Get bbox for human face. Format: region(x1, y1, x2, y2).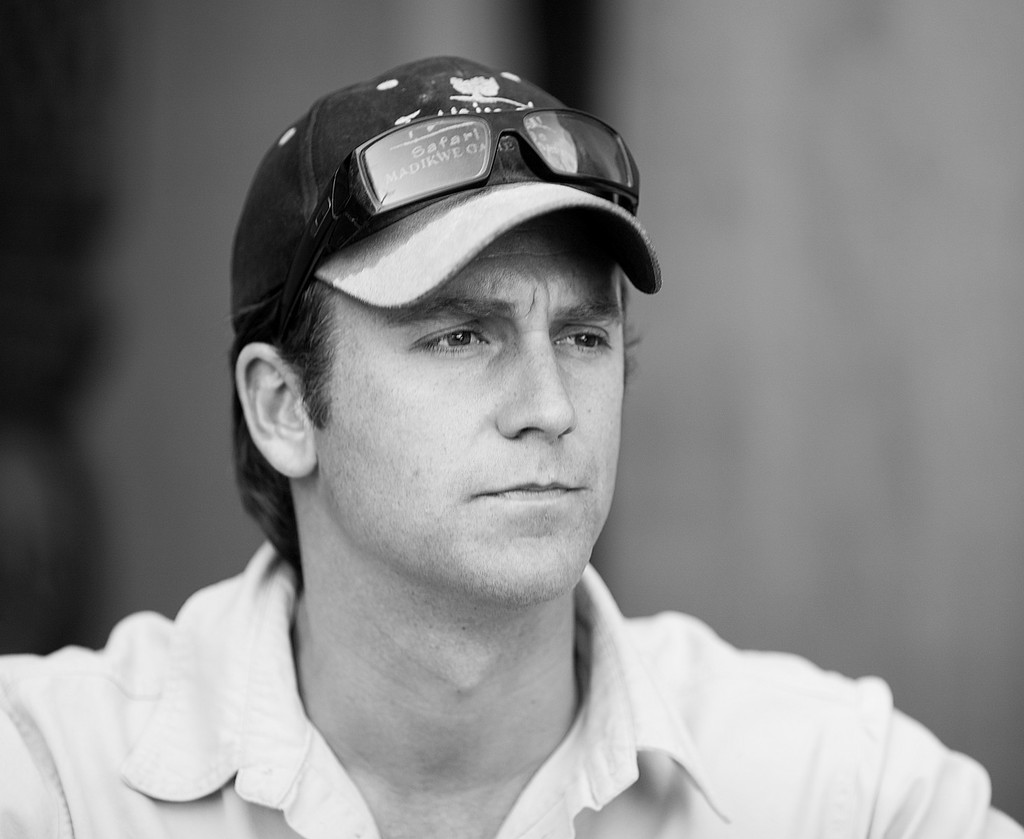
region(314, 216, 623, 598).
